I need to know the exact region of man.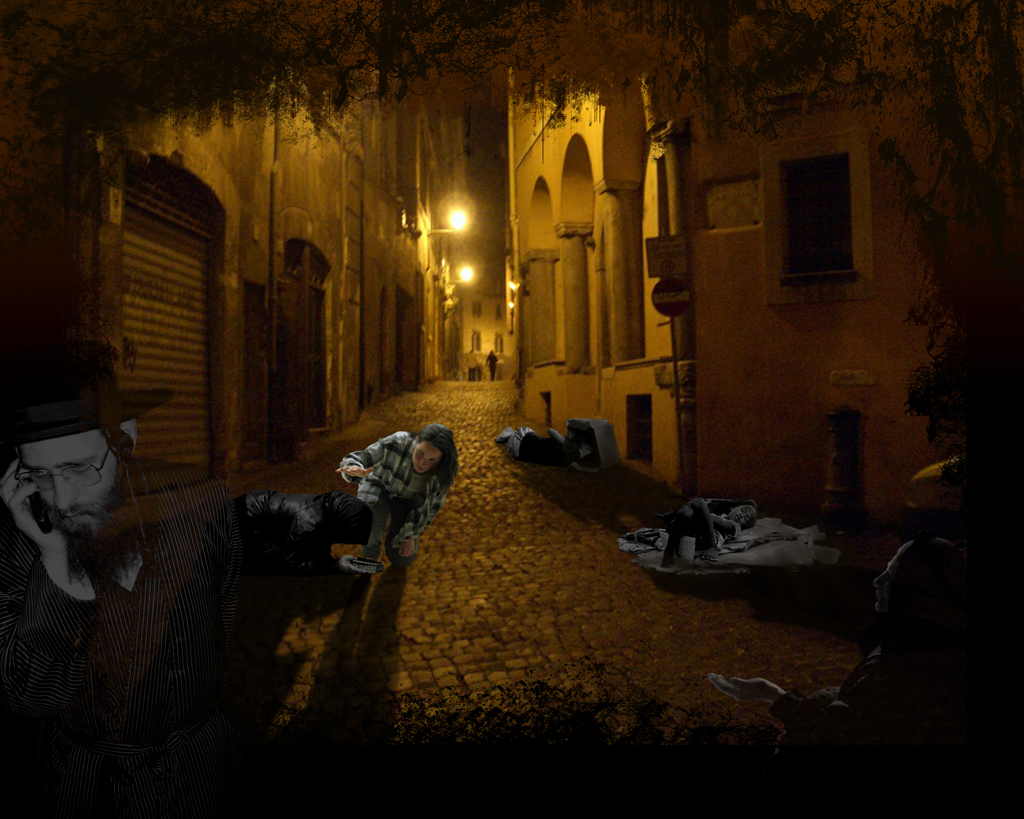
Region: (x1=462, y1=347, x2=480, y2=383).
